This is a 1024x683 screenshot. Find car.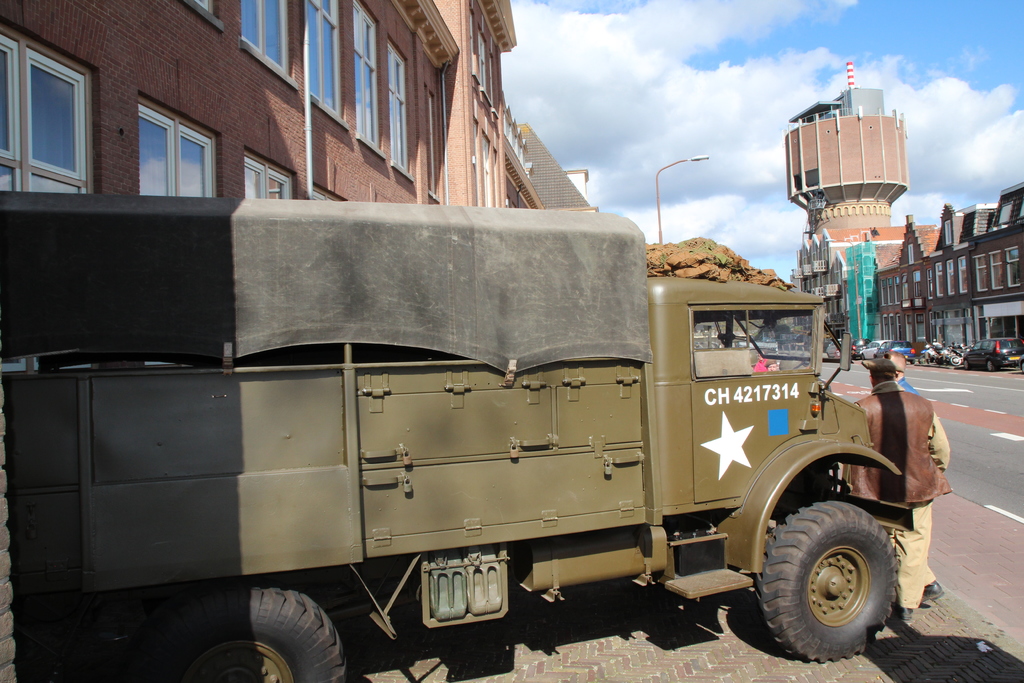
Bounding box: 851 336 865 358.
